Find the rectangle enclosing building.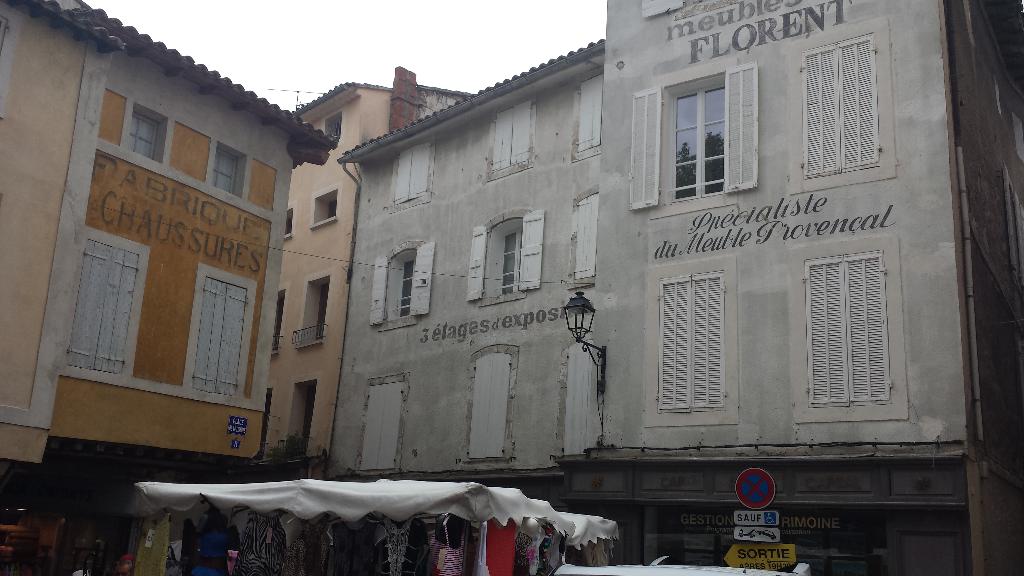
323,31,598,511.
